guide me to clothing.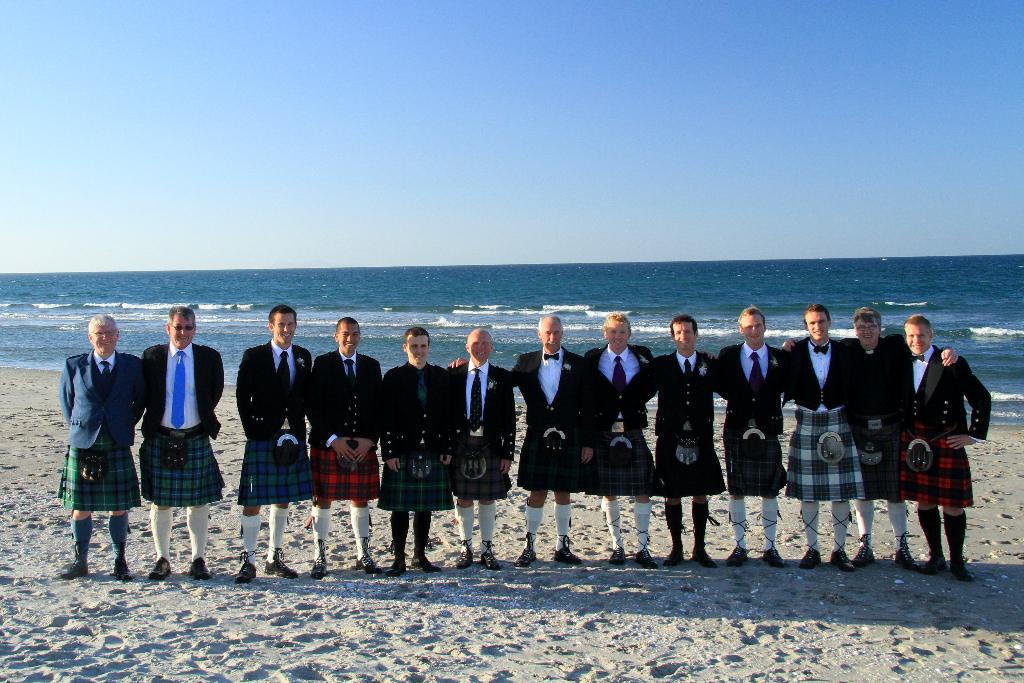
Guidance: crop(836, 336, 911, 548).
